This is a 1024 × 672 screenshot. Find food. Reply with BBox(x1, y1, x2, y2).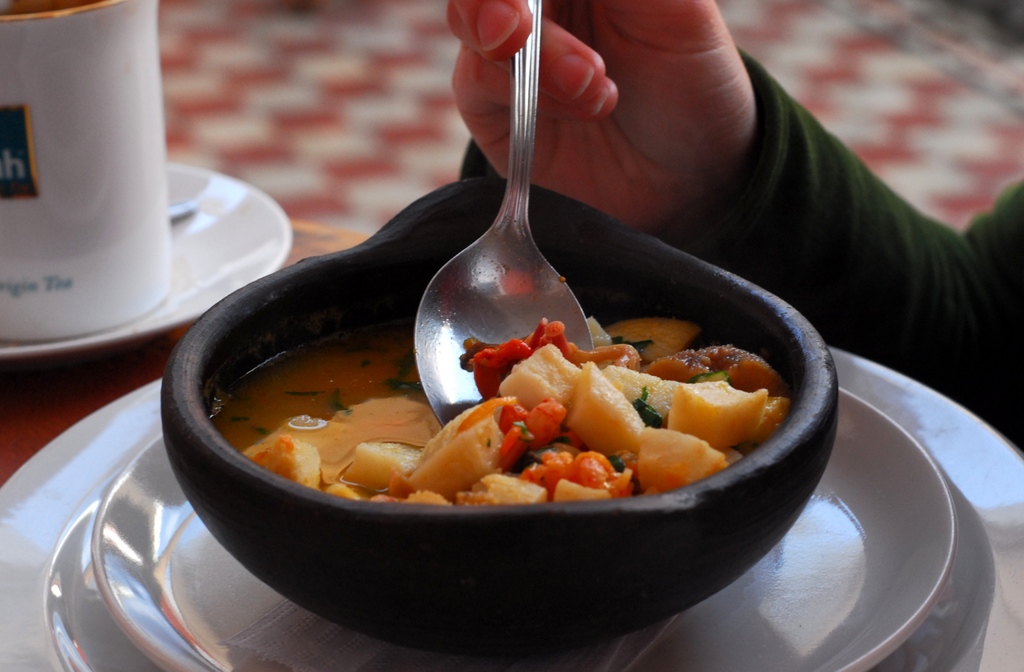
BBox(307, 288, 830, 529).
